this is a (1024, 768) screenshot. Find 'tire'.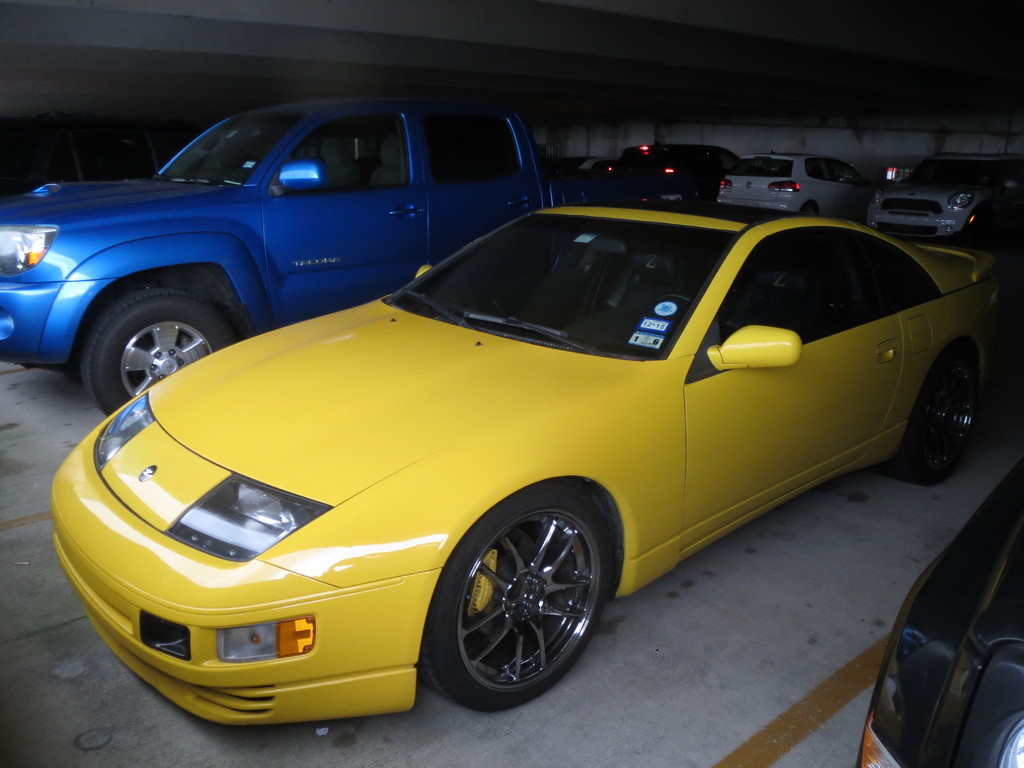
Bounding box: Rect(417, 497, 605, 717).
